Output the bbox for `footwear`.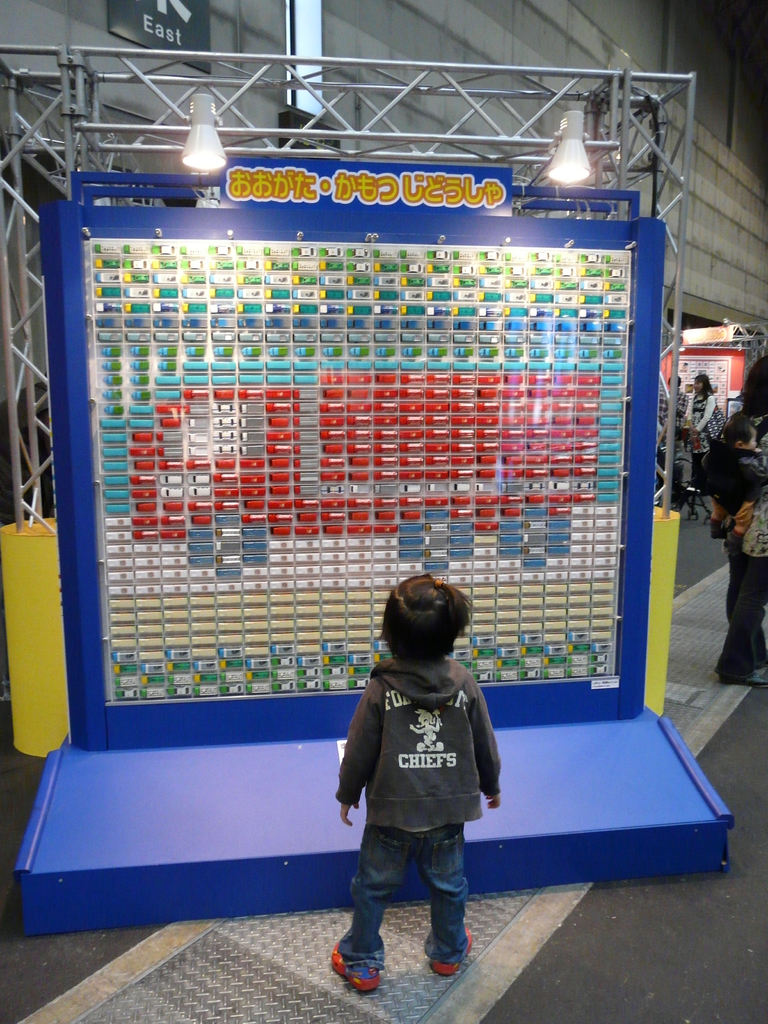
left=330, top=925, right=403, bottom=995.
